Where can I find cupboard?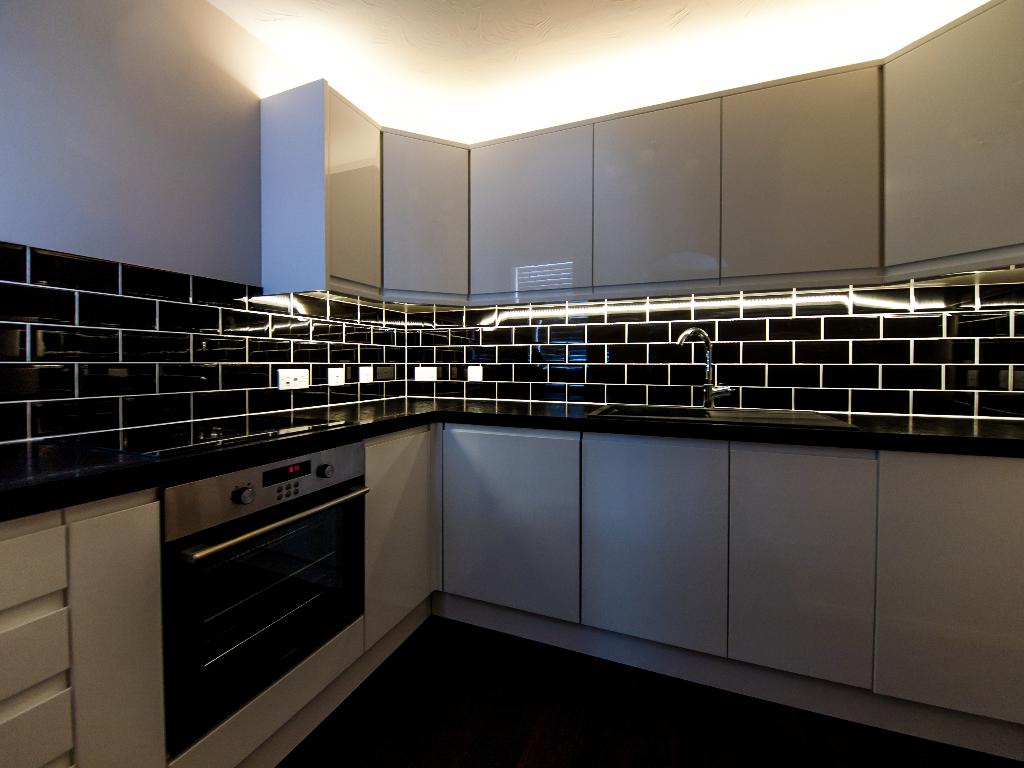
You can find it at box(255, 76, 1023, 286).
